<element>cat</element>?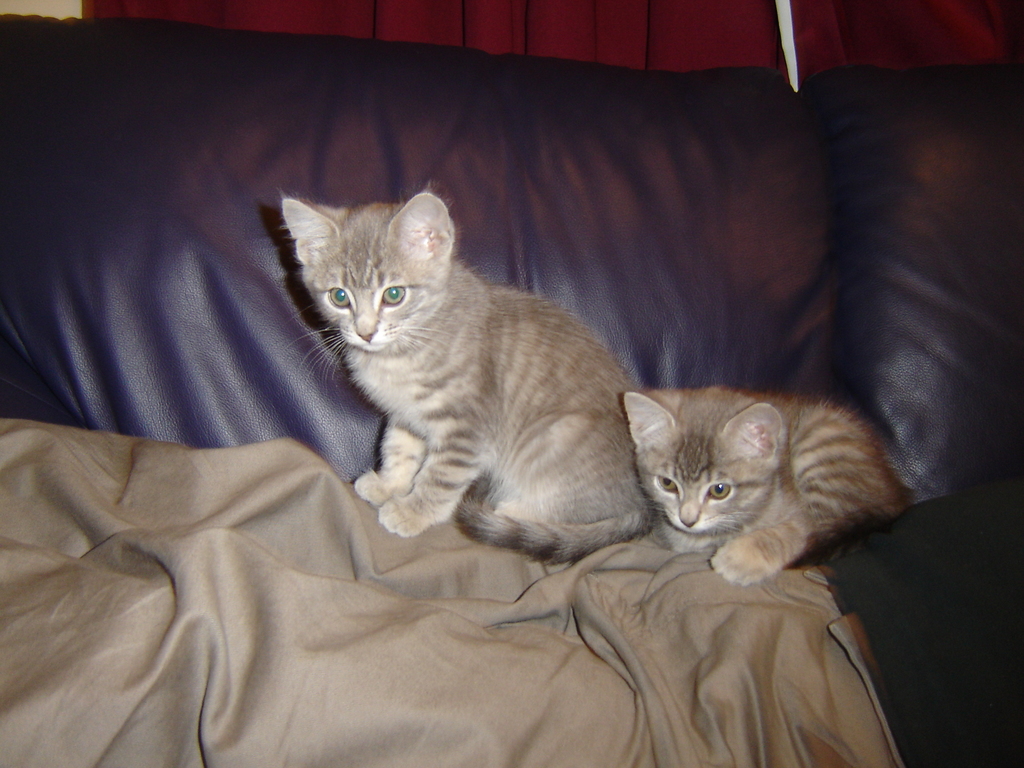
{"x1": 620, "y1": 382, "x2": 913, "y2": 586}
